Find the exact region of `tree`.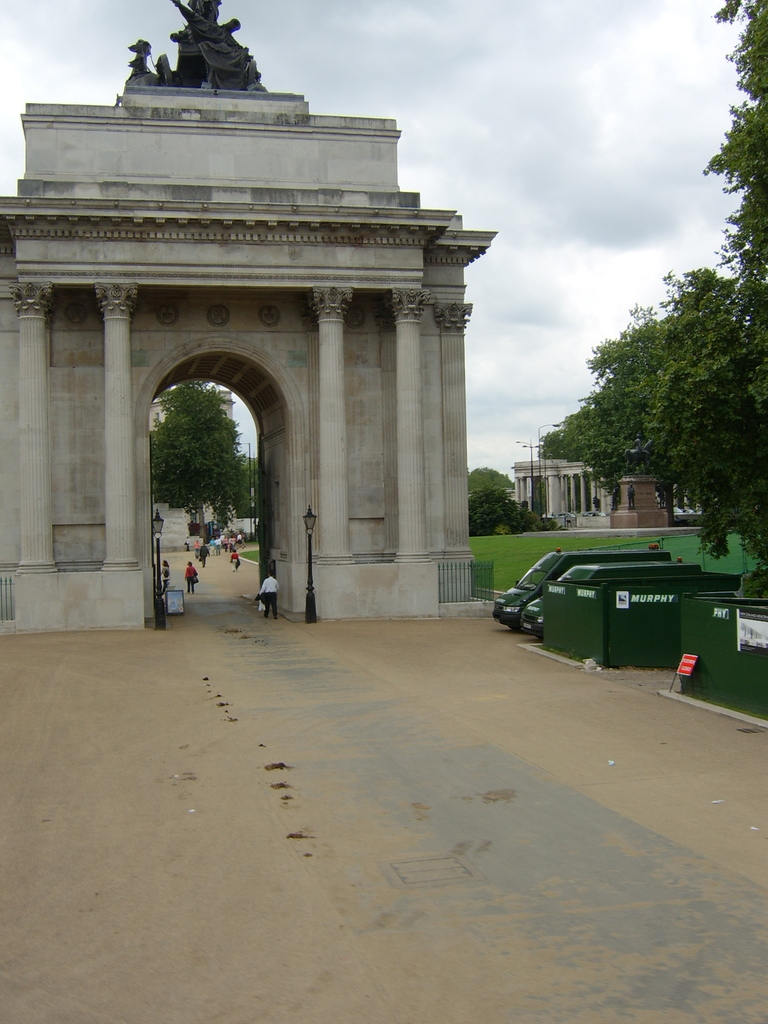
Exact region: pyautogui.locateOnScreen(471, 490, 555, 534).
